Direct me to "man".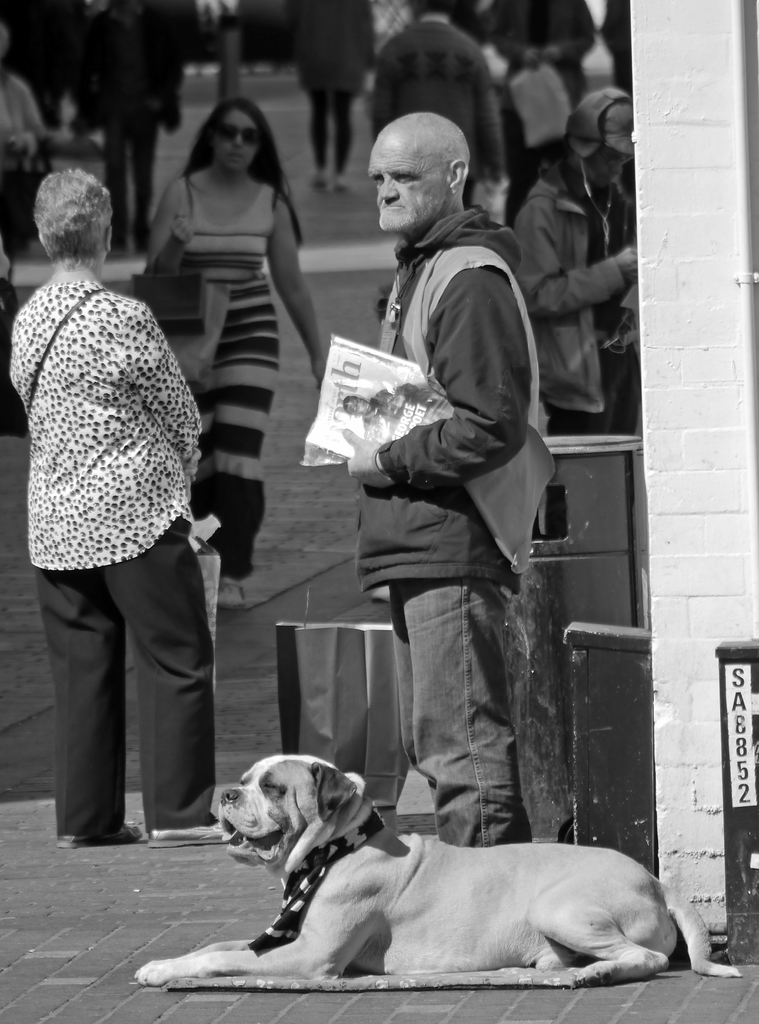
Direction: {"left": 371, "top": 0, "right": 512, "bottom": 205}.
